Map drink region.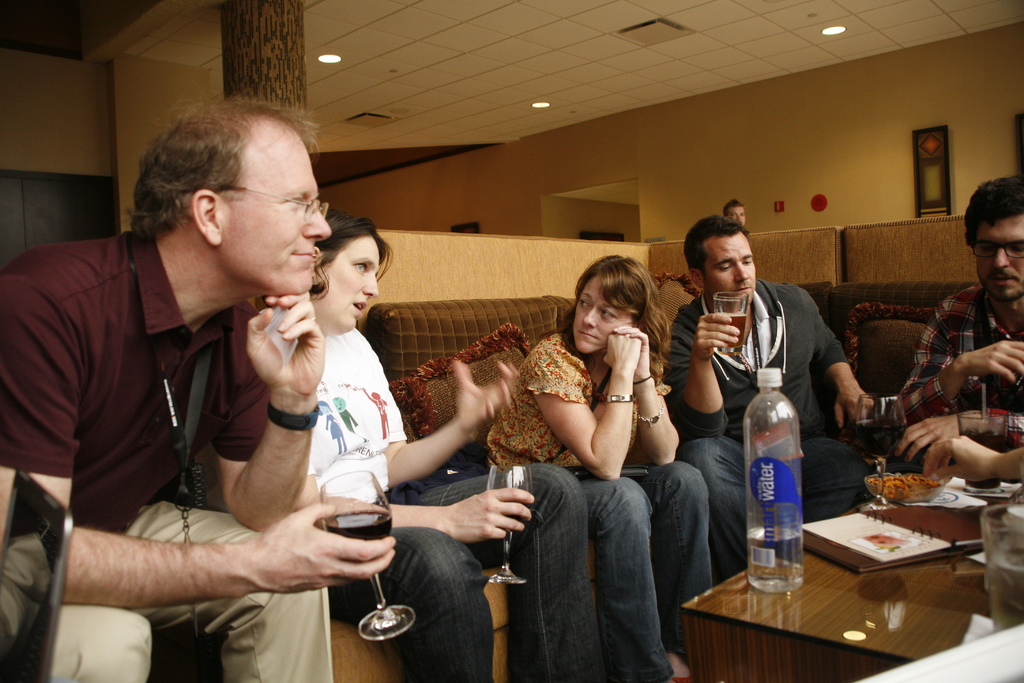
Mapped to BBox(984, 548, 1023, 629).
